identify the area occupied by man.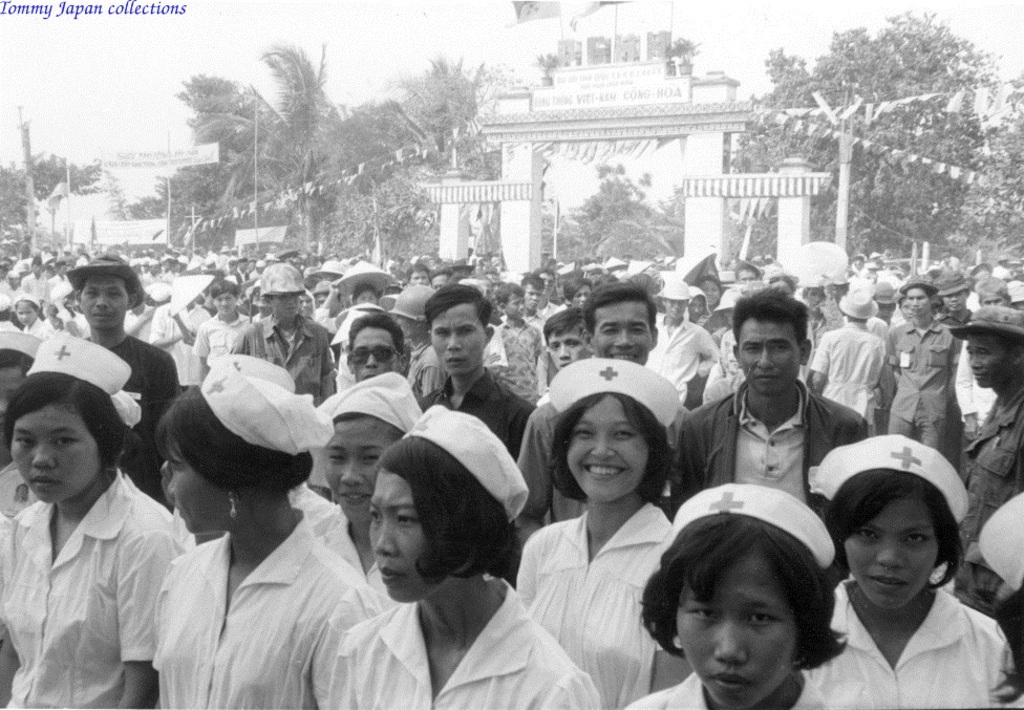
Area: left=960, top=308, right=1023, bottom=599.
